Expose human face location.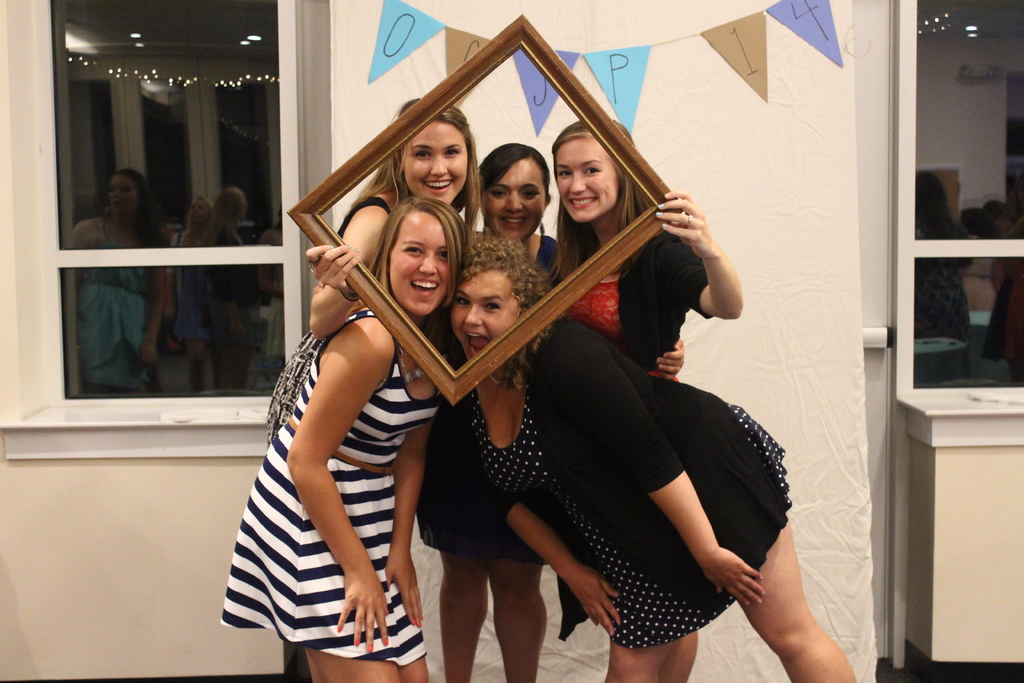
Exposed at rect(458, 266, 513, 359).
